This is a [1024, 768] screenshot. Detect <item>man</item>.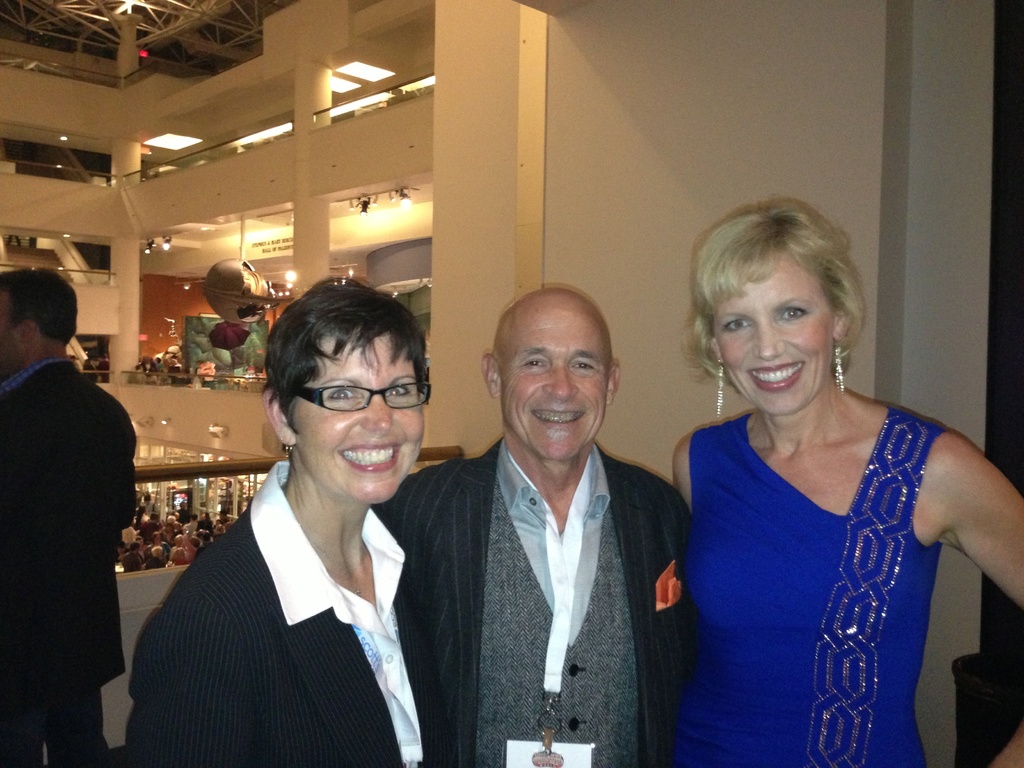
select_region(0, 269, 136, 767).
